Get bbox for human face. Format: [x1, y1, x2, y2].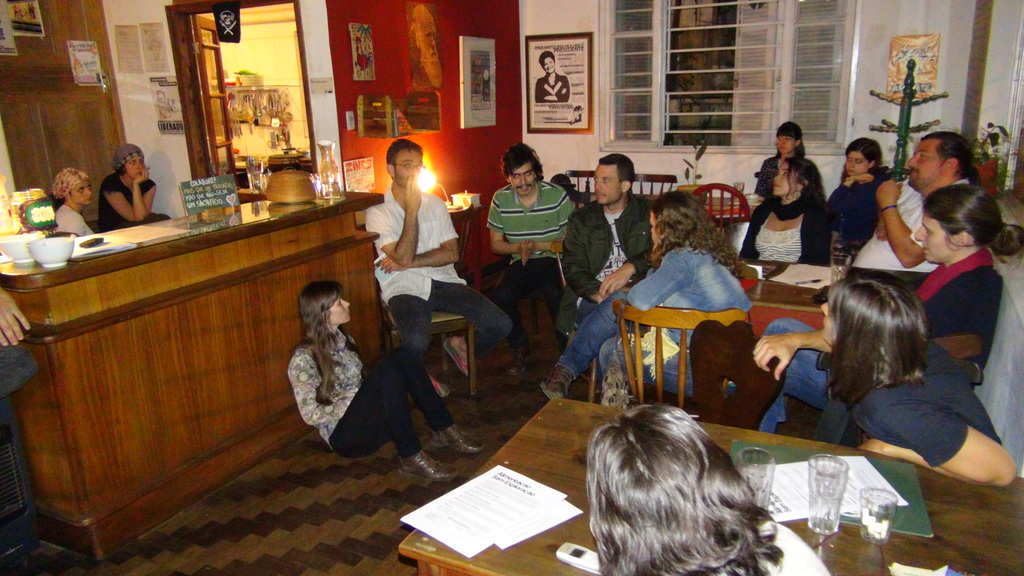
[774, 135, 795, 152].
